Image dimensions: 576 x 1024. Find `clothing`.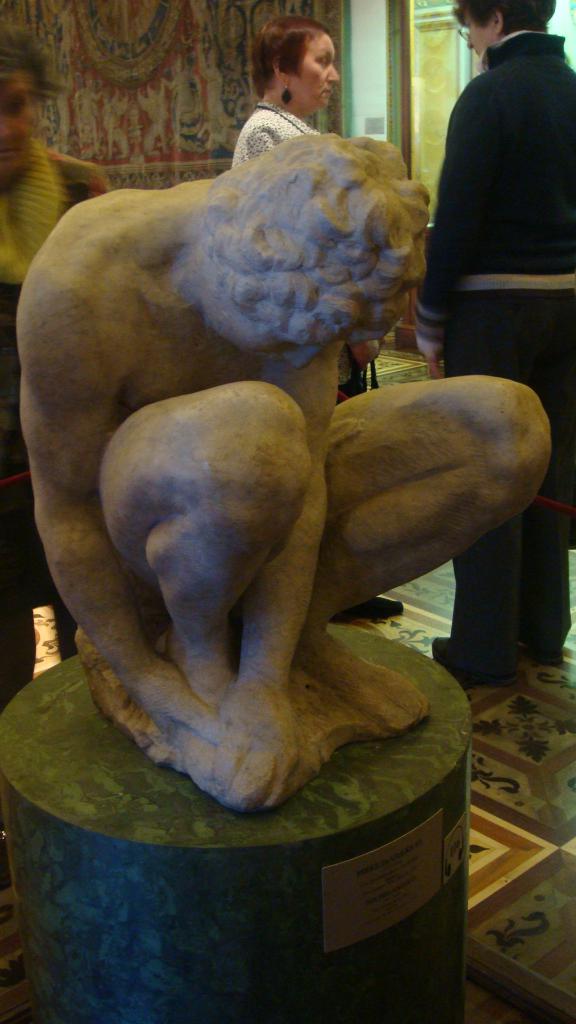
Rect(417, 29, 575, 669).
